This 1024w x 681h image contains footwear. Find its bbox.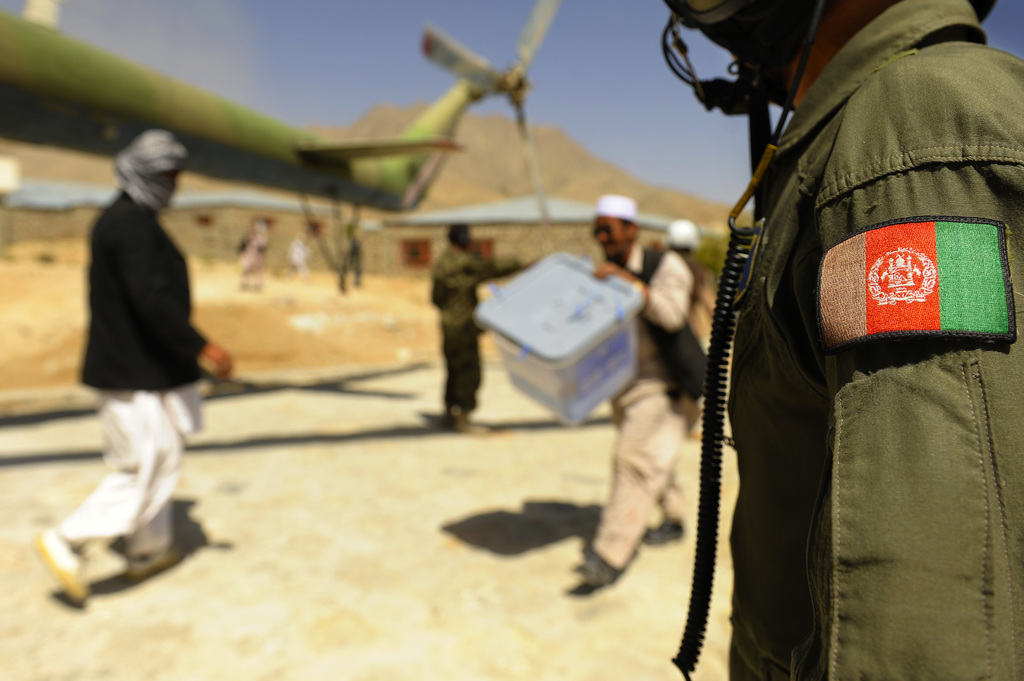
<bbox>557, 543, 633, 597</bbox>.
